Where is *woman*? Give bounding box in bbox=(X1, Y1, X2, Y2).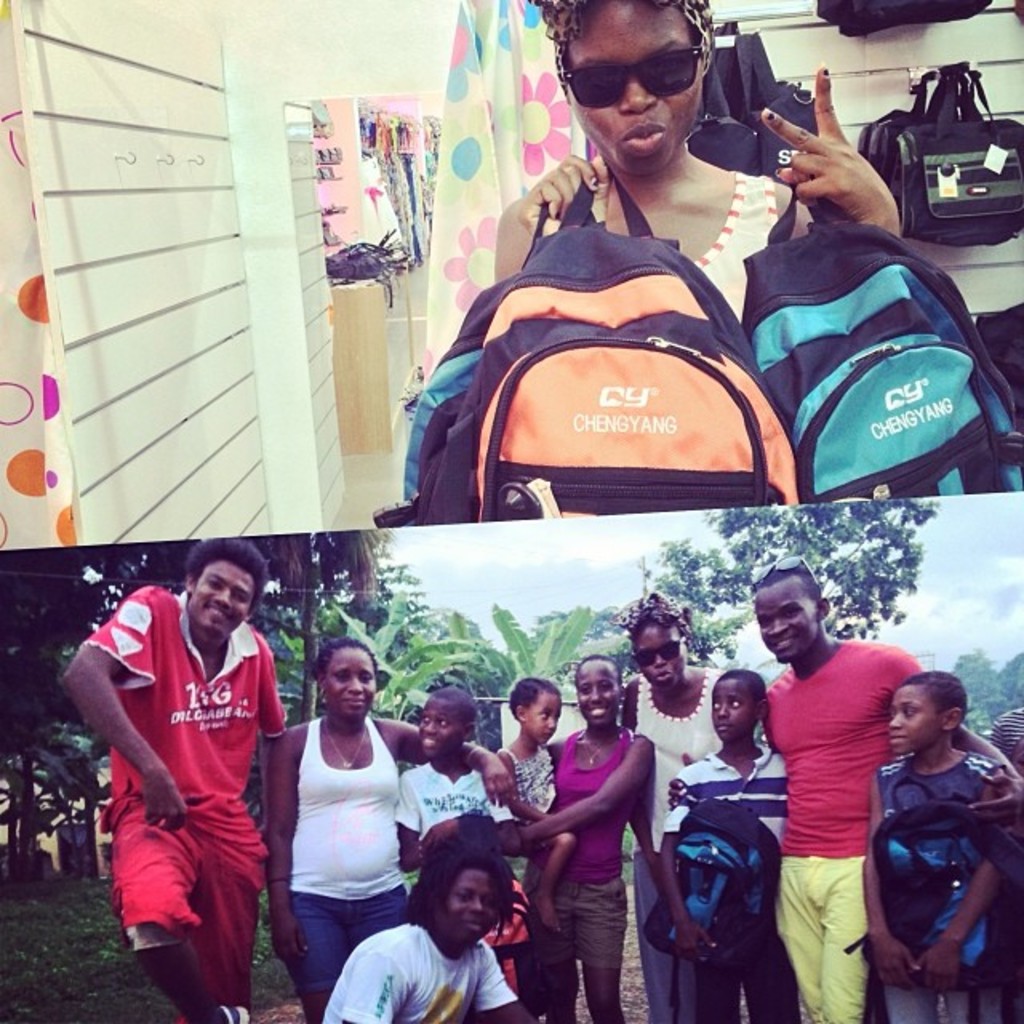
bbox=(259, 632, 507, 1022).
